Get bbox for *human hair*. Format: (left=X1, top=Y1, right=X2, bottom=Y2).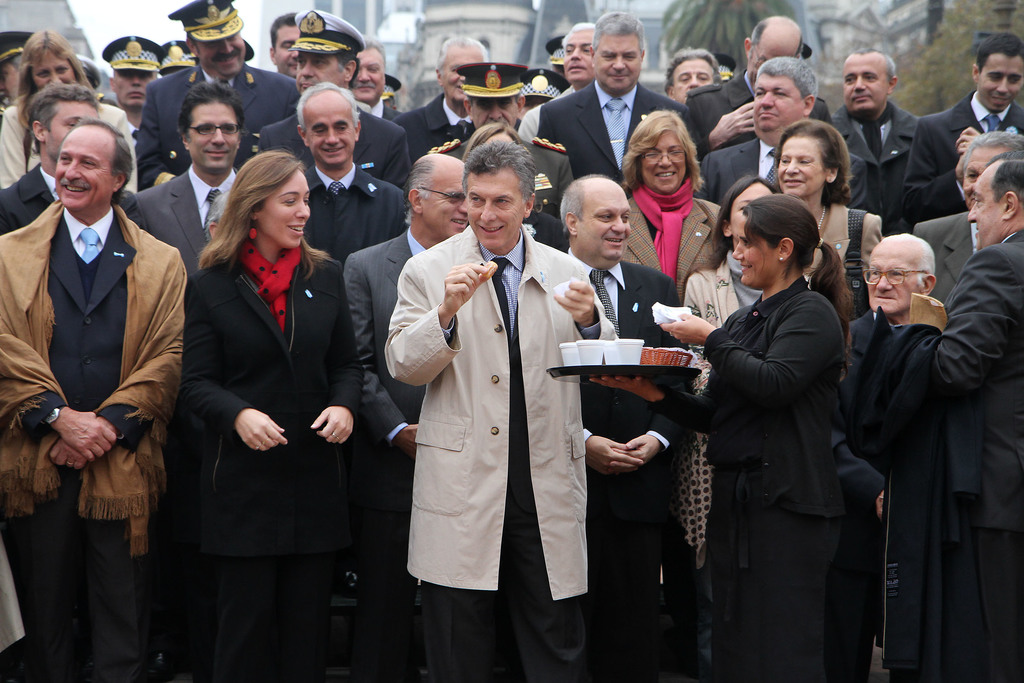
(left=776, top=119, right=859, bottom=203).
